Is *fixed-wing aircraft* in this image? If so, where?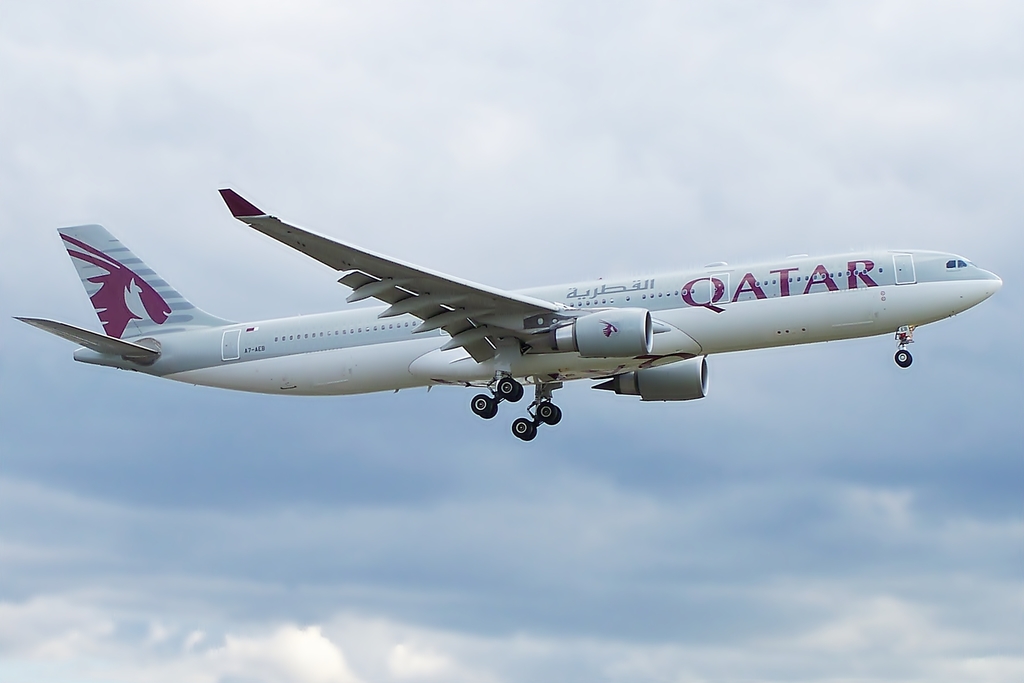
Yes, at {"left": 10, "top": 180, "right": 1005, "bottom": 440}.
